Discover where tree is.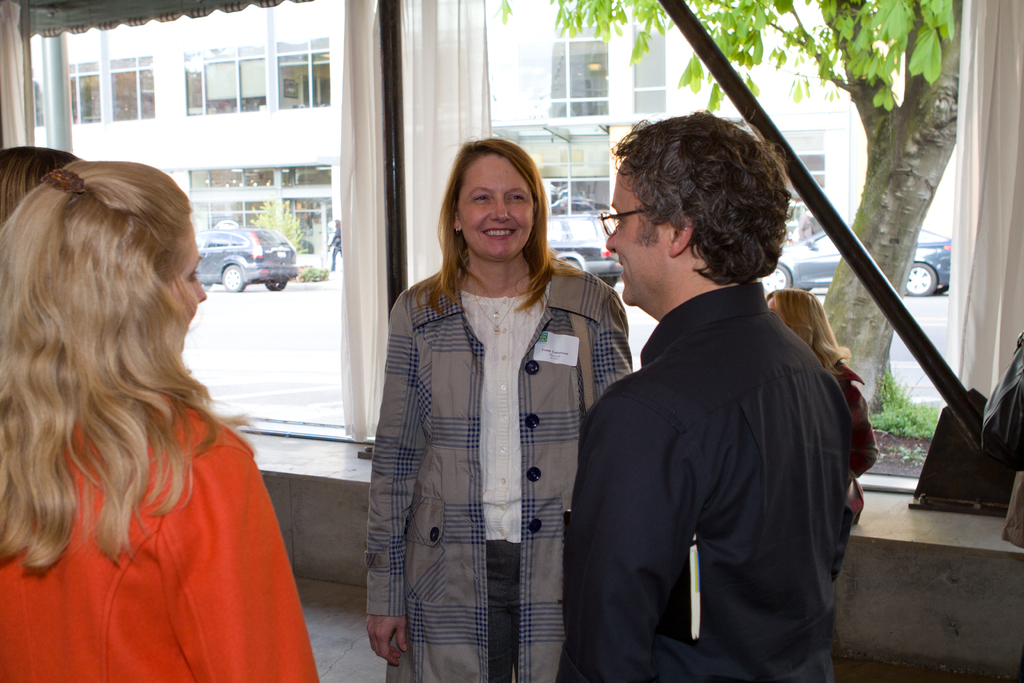
Discovered at detection(504, 0, 966, 419).
